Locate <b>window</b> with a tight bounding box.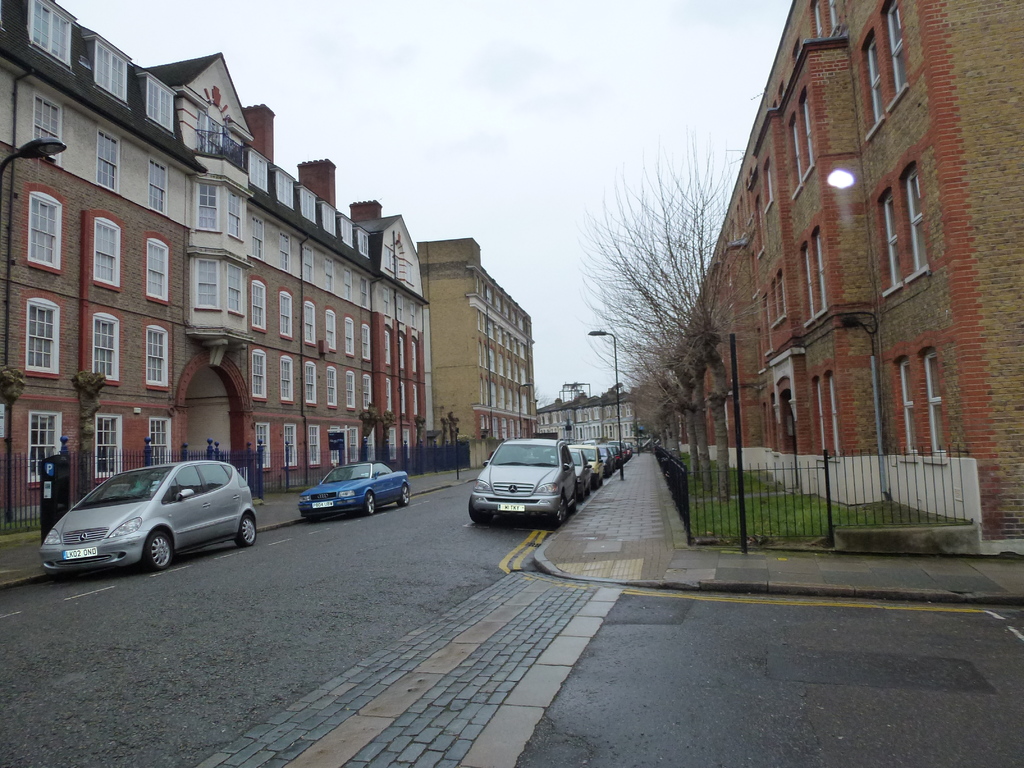
select_region(402, 383, 407, 419).
